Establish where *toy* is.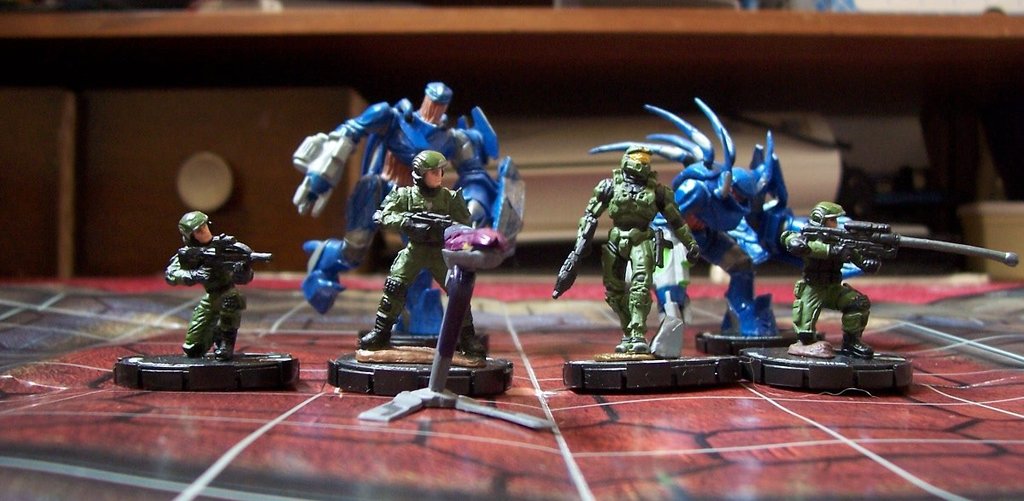
Established at 783,203,1020,358.
